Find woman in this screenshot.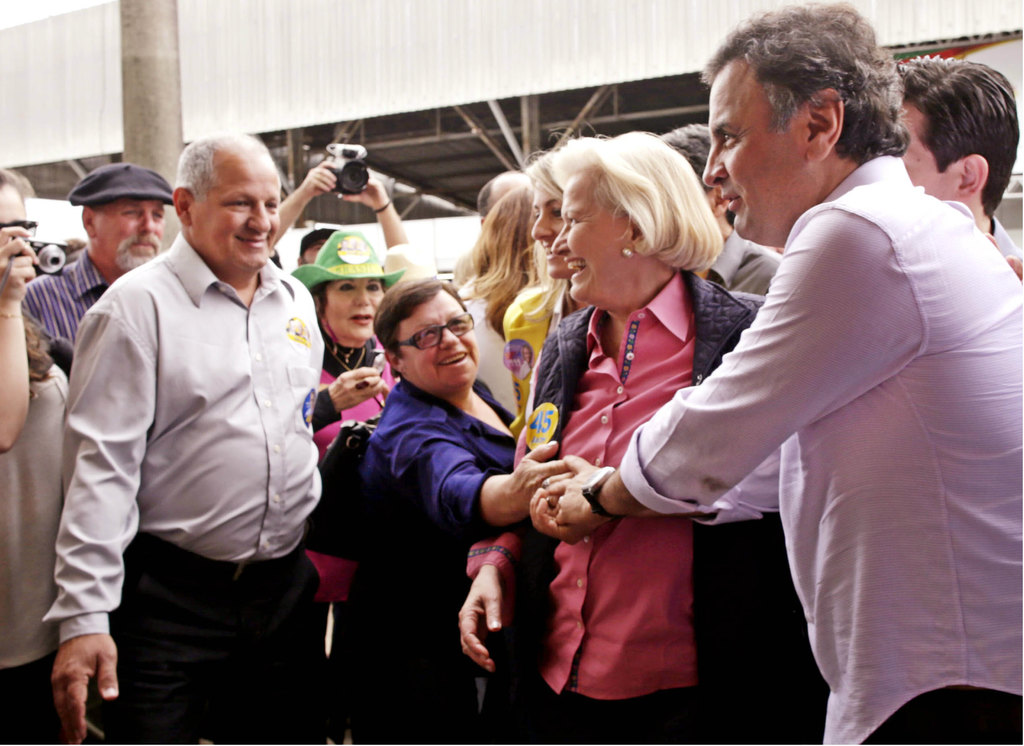
The bounding box for woman is 357, 267, 565, 745.
